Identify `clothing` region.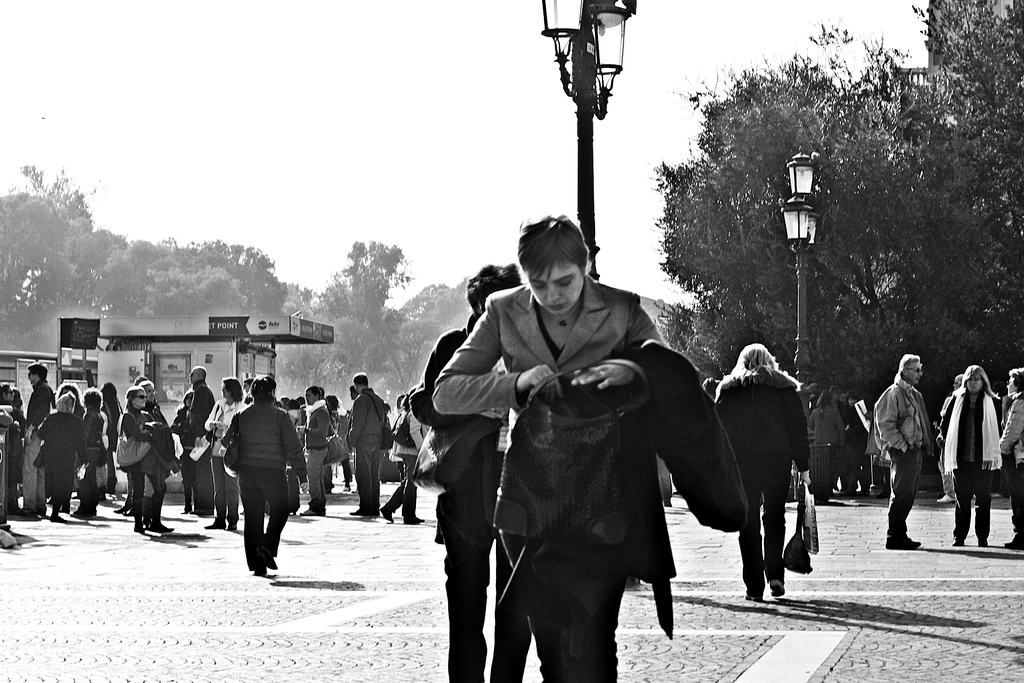
Region: Rect(422, 444, 543, 682).
